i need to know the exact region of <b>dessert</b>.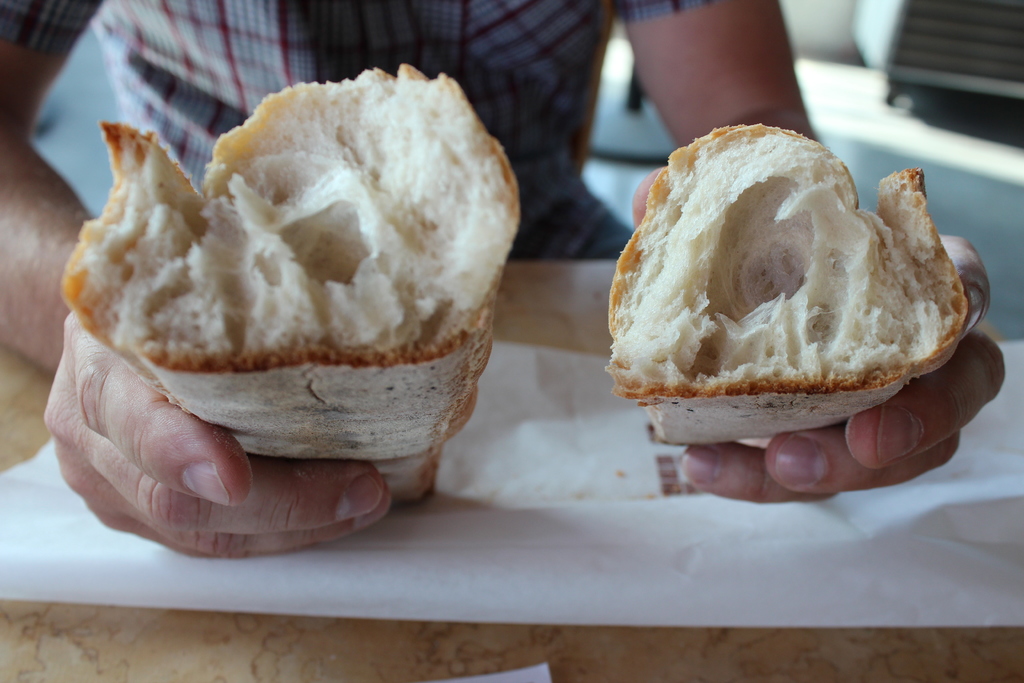
Region: region(604, 130, 981, 442).
